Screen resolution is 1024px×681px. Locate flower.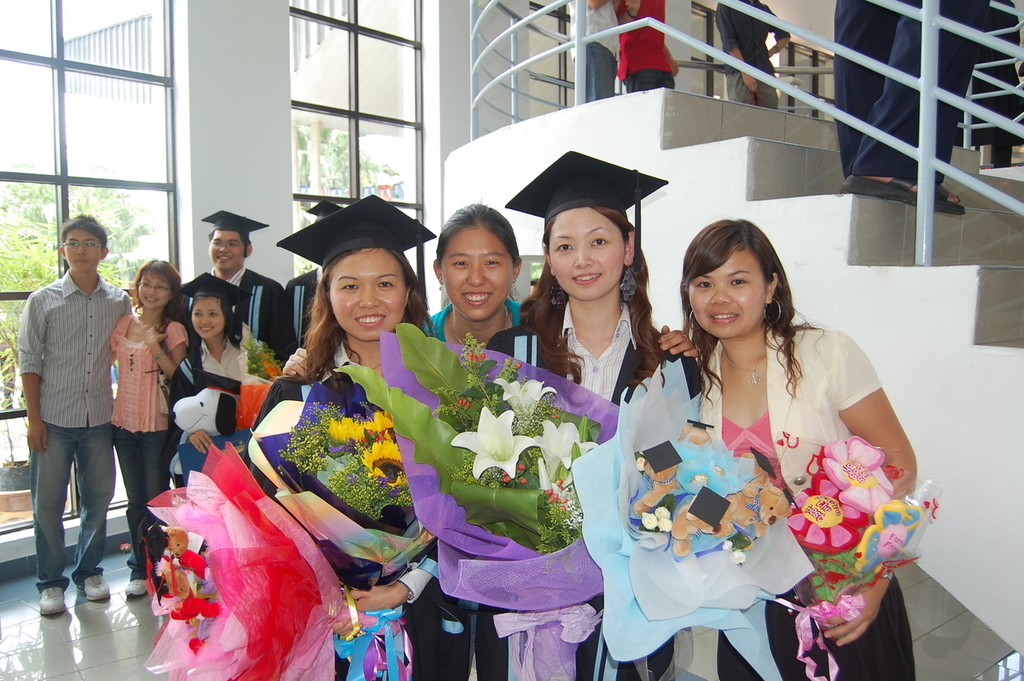
<region>490, 375, 556, 417</region>.
